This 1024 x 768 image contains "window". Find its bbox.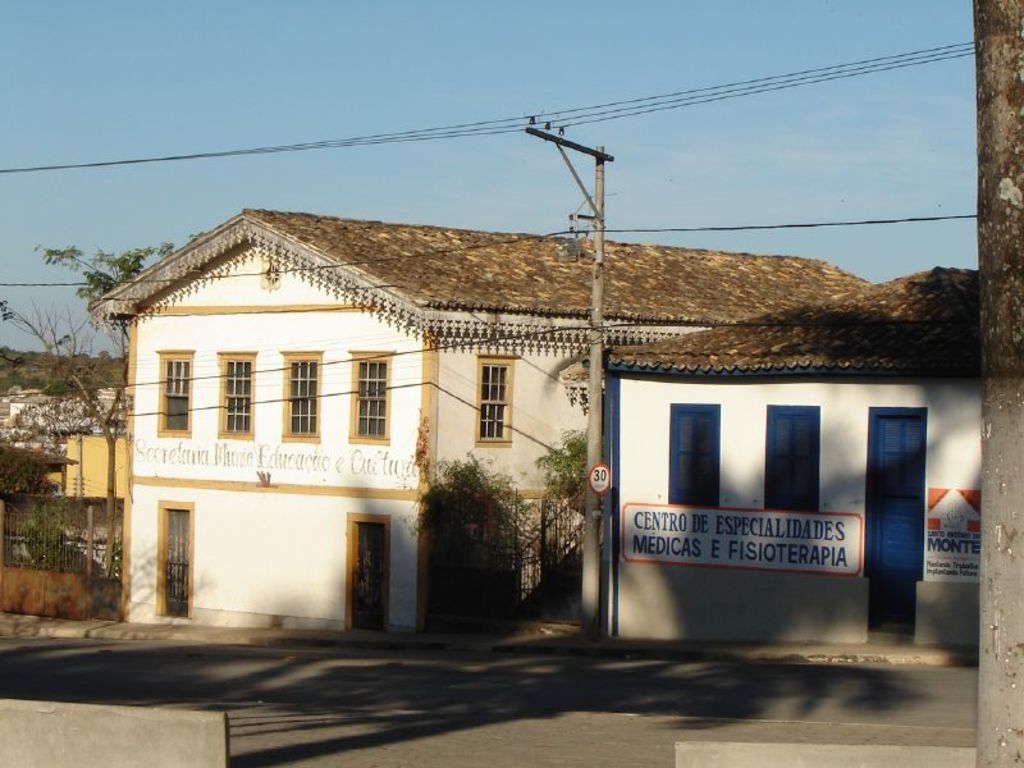
476 355 521 447.
